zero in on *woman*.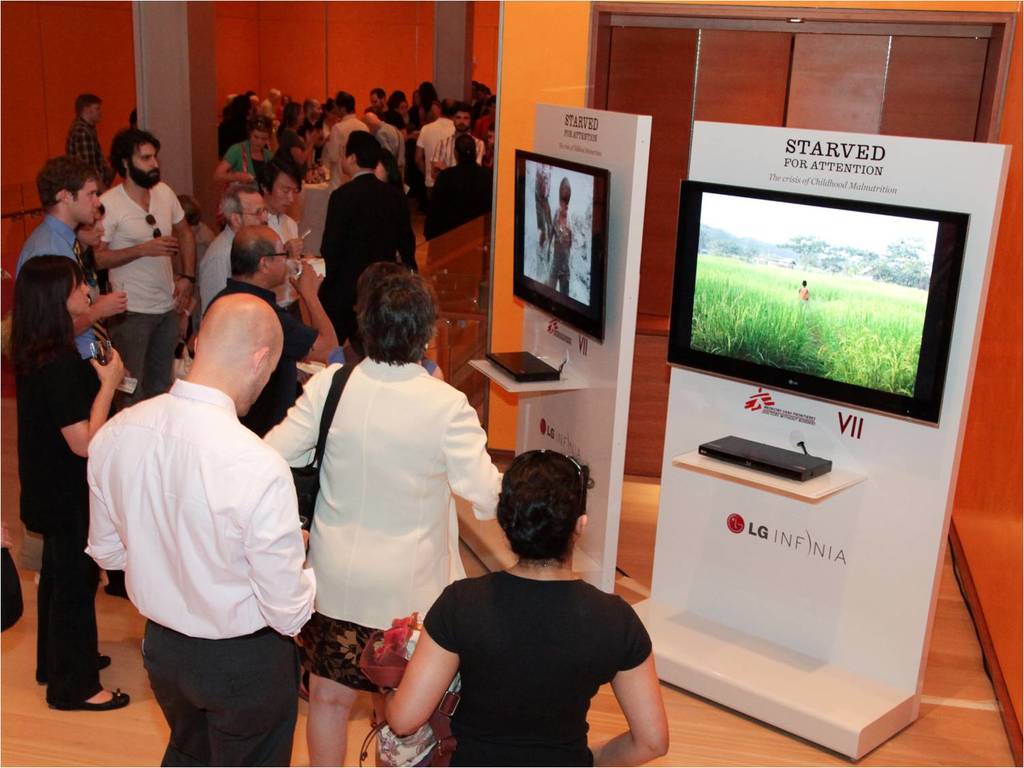
Zeroed in: (382,446,669,767).
